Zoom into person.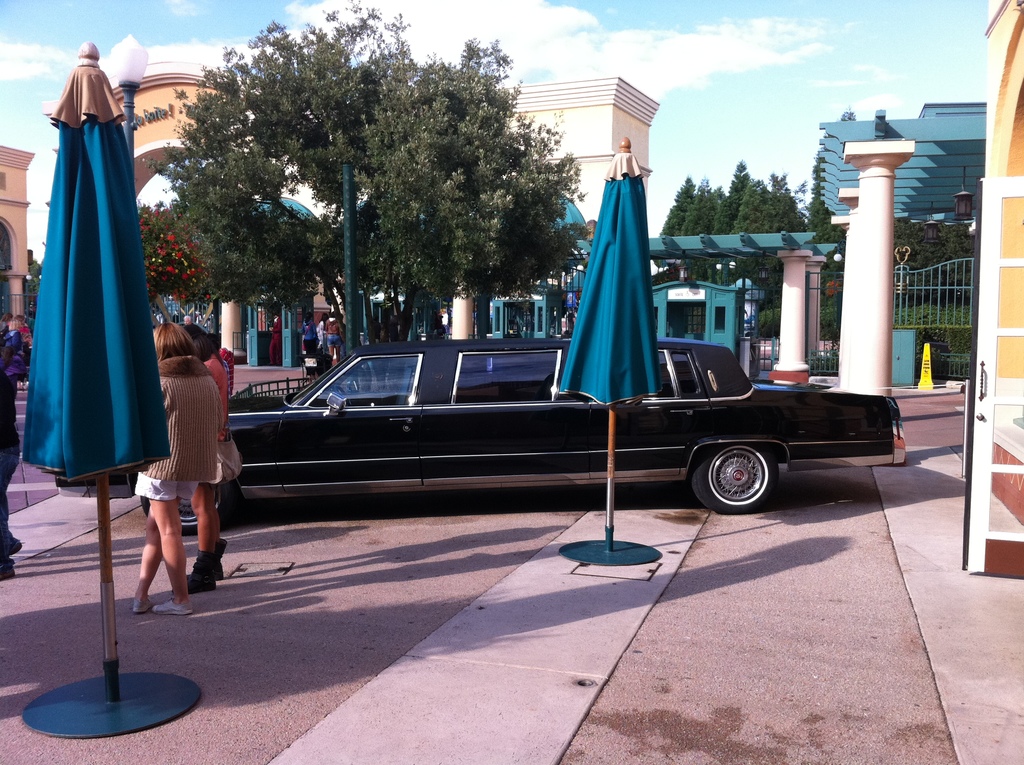
Zoom target: (121, 323, 225, 620).
